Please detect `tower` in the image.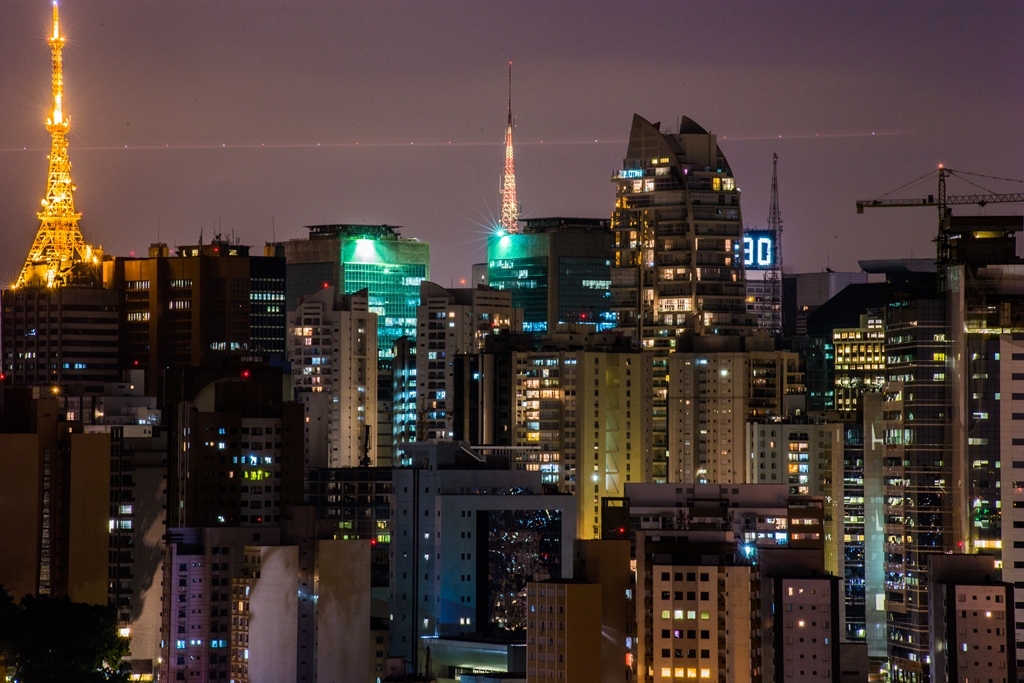
[x1=748, y1=405, x2=845, y2=489].
